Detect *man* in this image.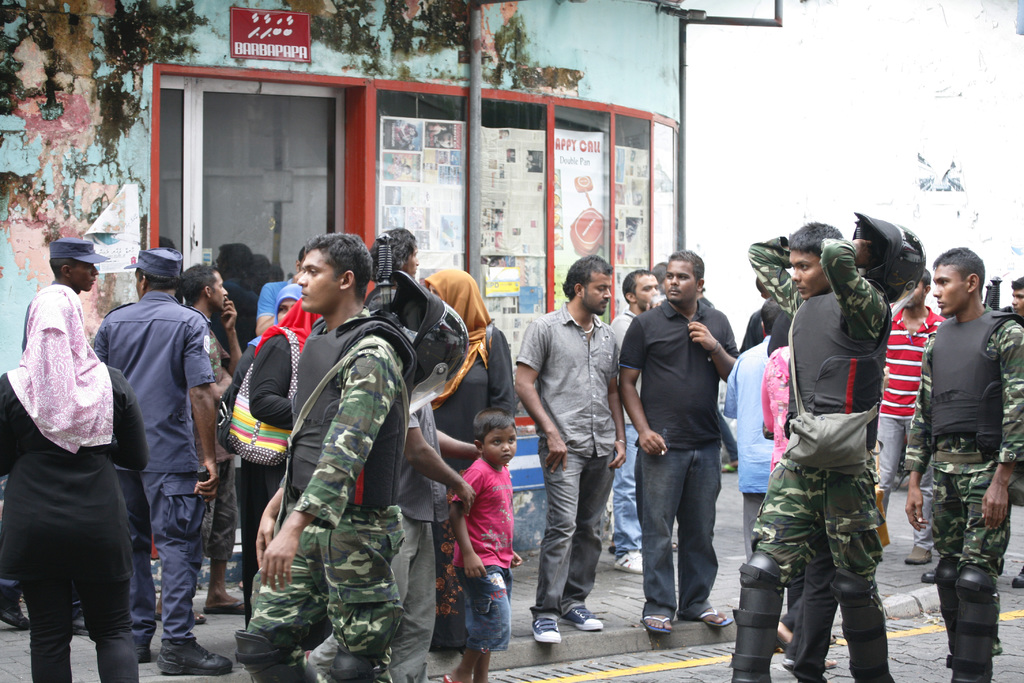
Detection: {"x1": 876, "y1": 266, "x2": 946, "y2": 566}.
